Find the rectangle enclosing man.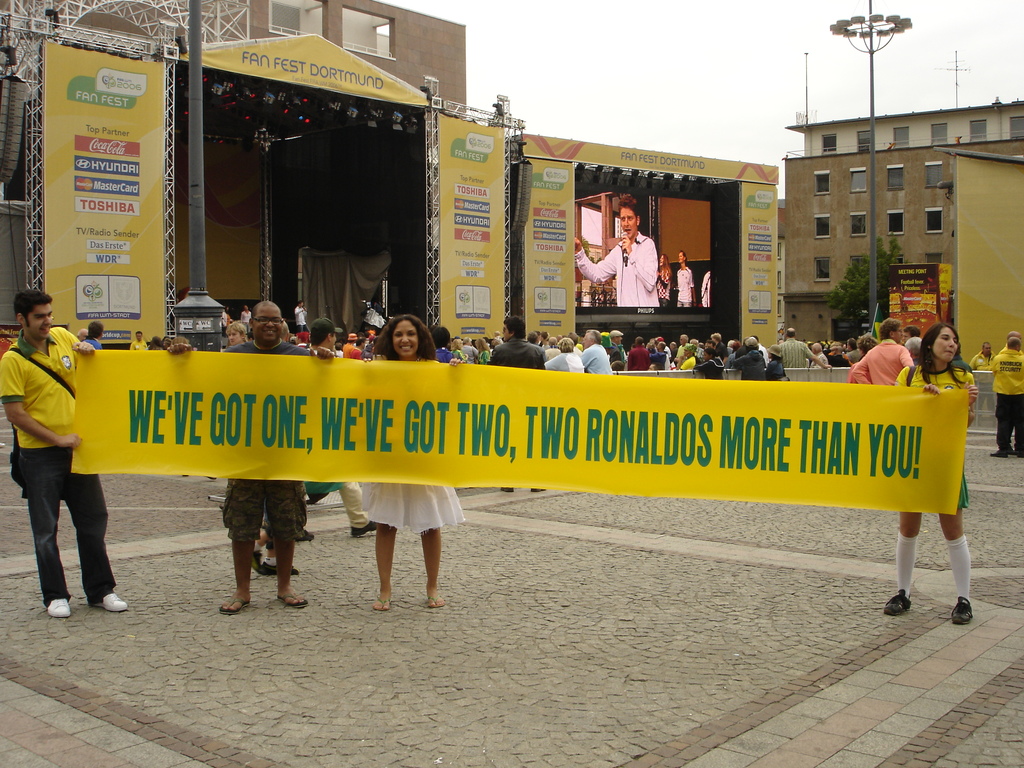
292,300,309,336.
